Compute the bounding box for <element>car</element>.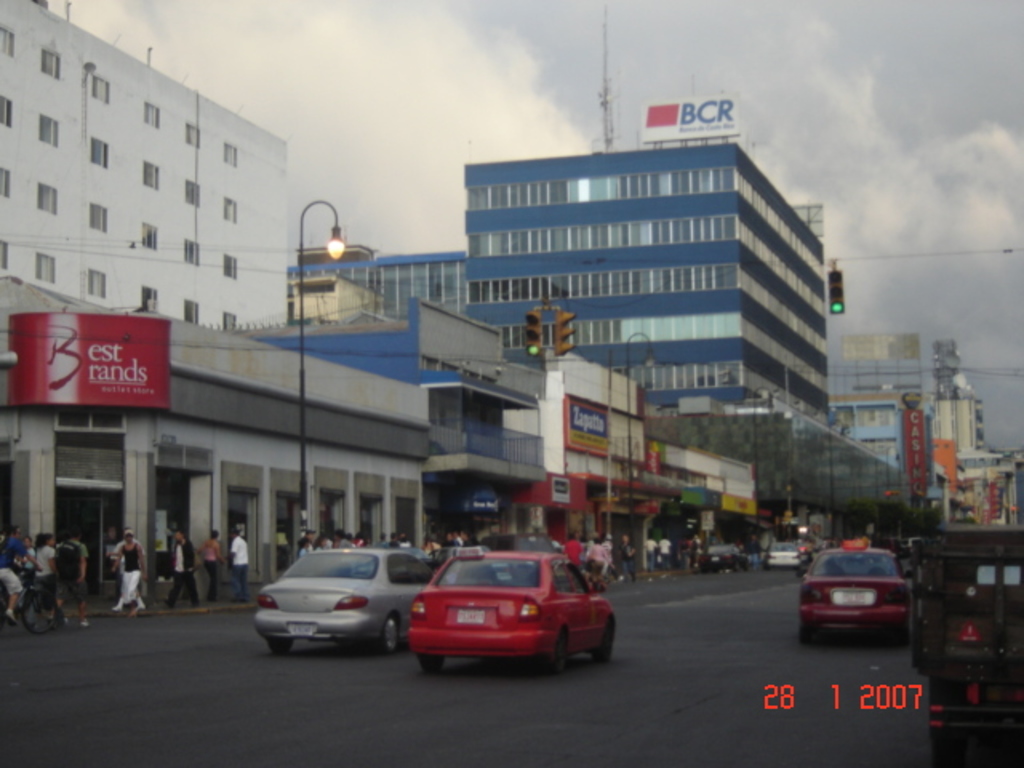
{"left": 696, "top": 536, "right": 738, "bottom": 570}.
